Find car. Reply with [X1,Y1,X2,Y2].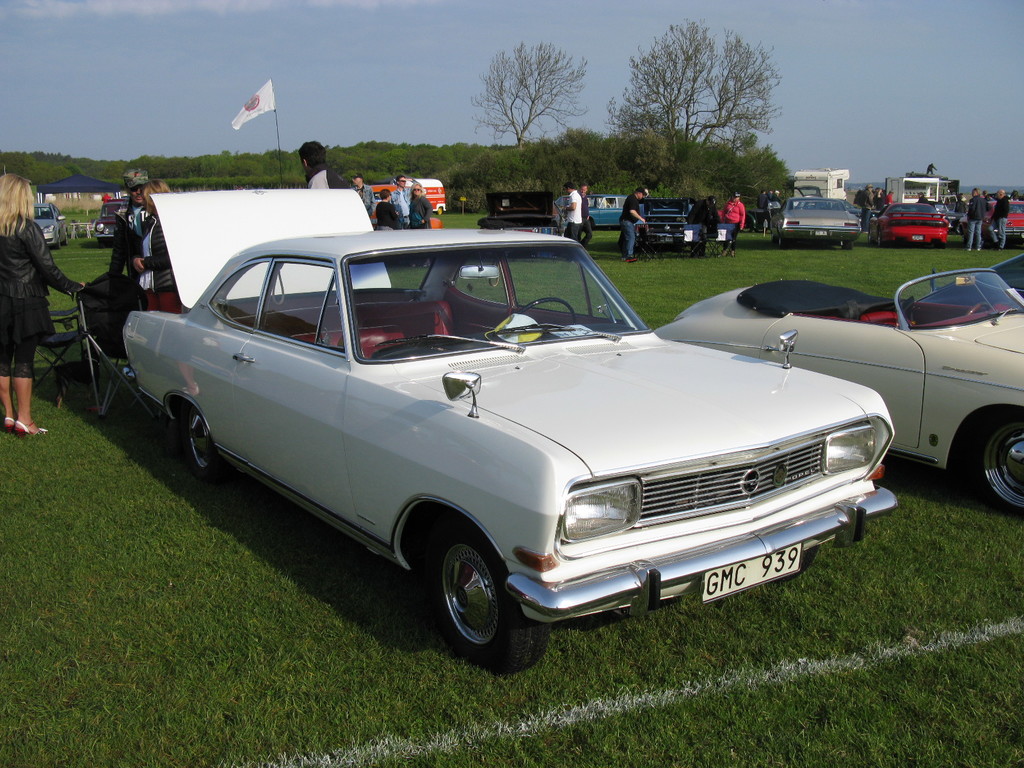
[964,192,1022,240].
